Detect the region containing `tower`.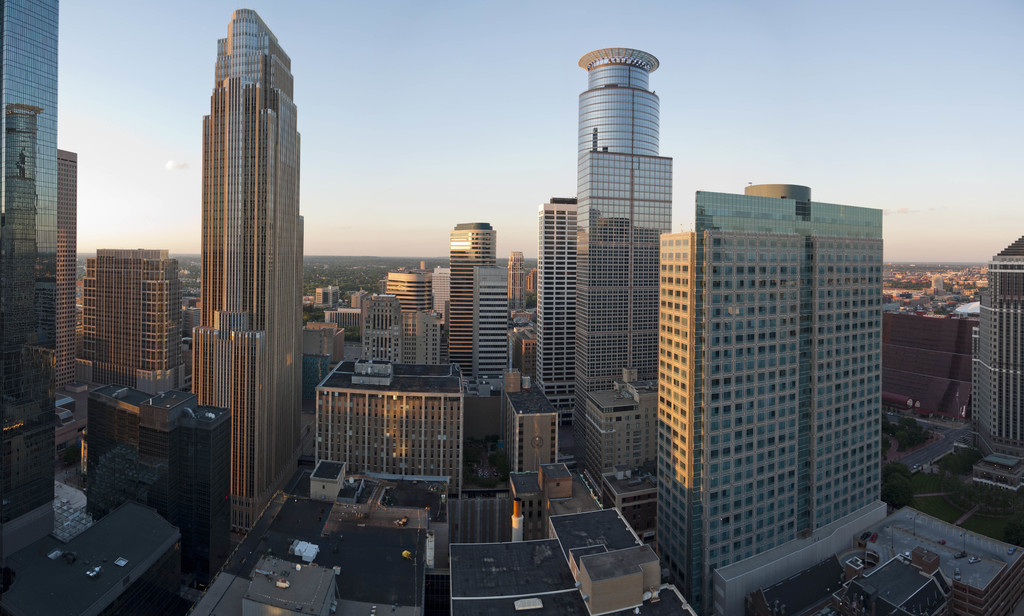
rect(195, 12, 301, 537).
